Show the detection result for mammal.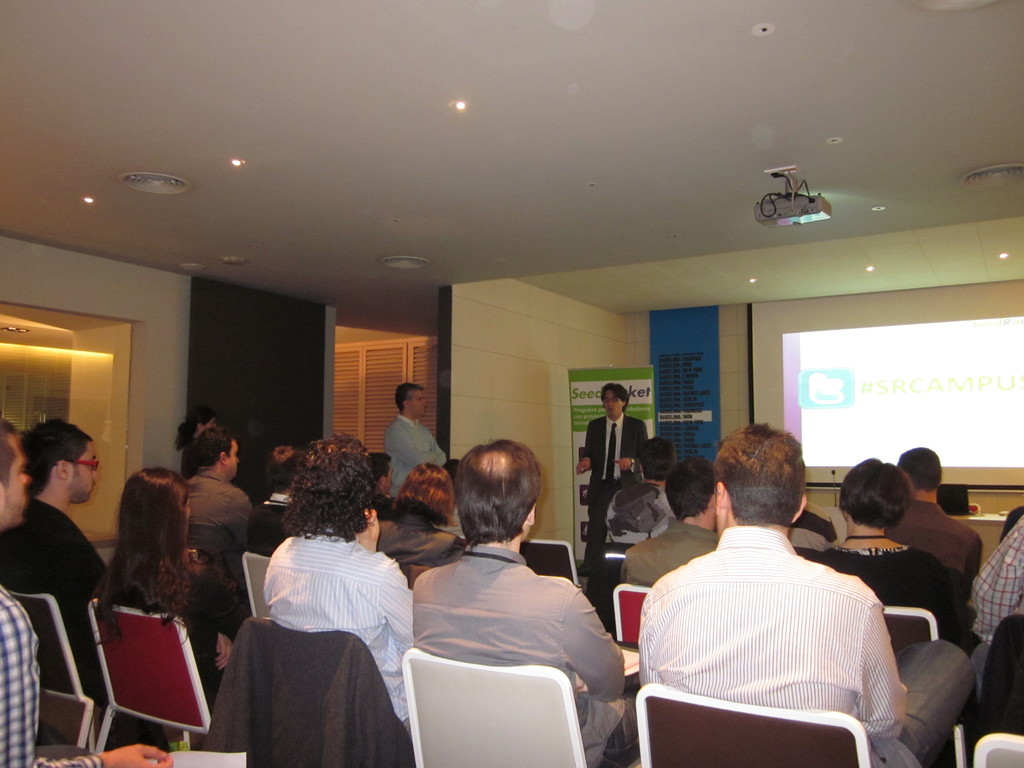
rect(374, 462, 467, 569).
